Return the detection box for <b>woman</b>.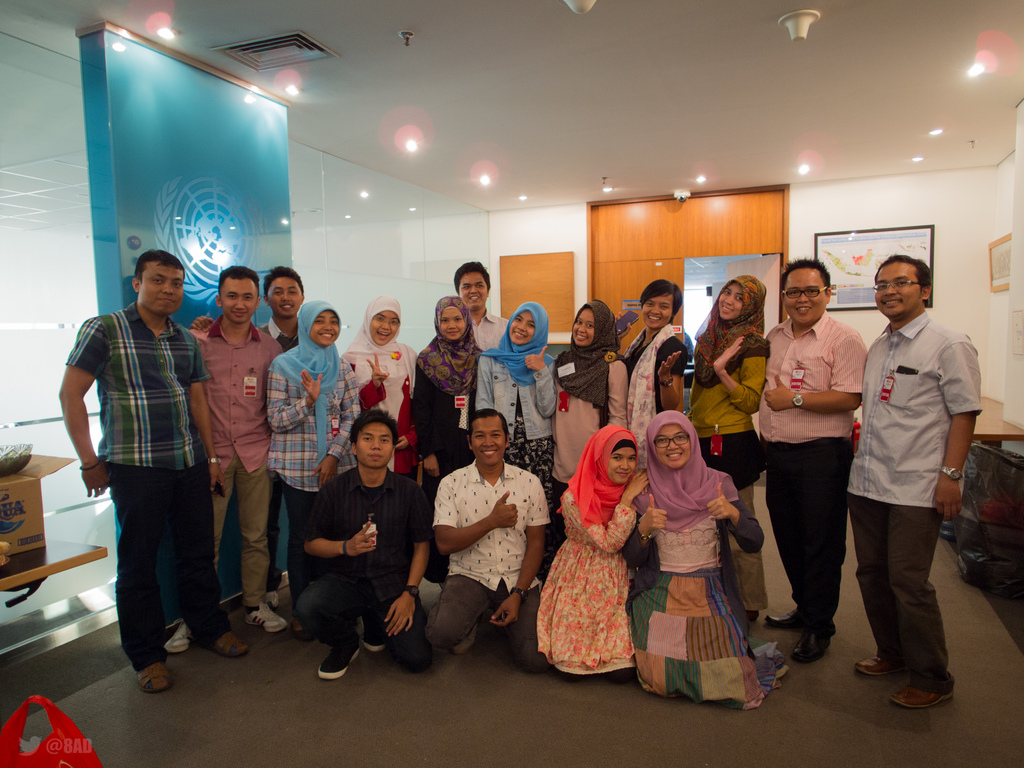
left=342, top=299, right=426, bottom=481.
